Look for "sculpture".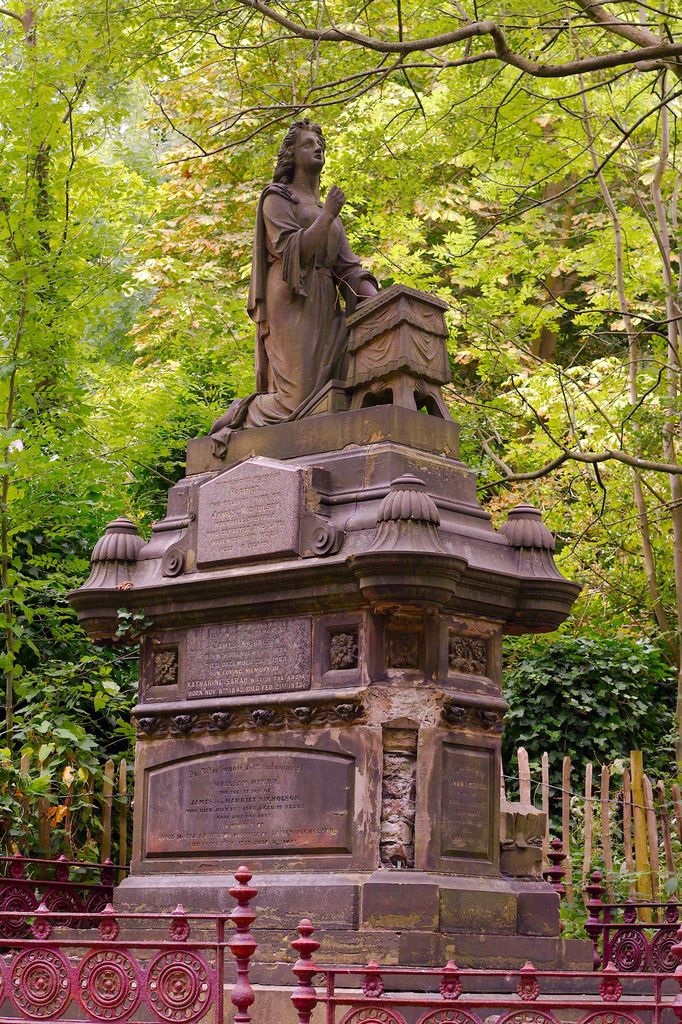
Found: box(212, 118, 380, 449).
